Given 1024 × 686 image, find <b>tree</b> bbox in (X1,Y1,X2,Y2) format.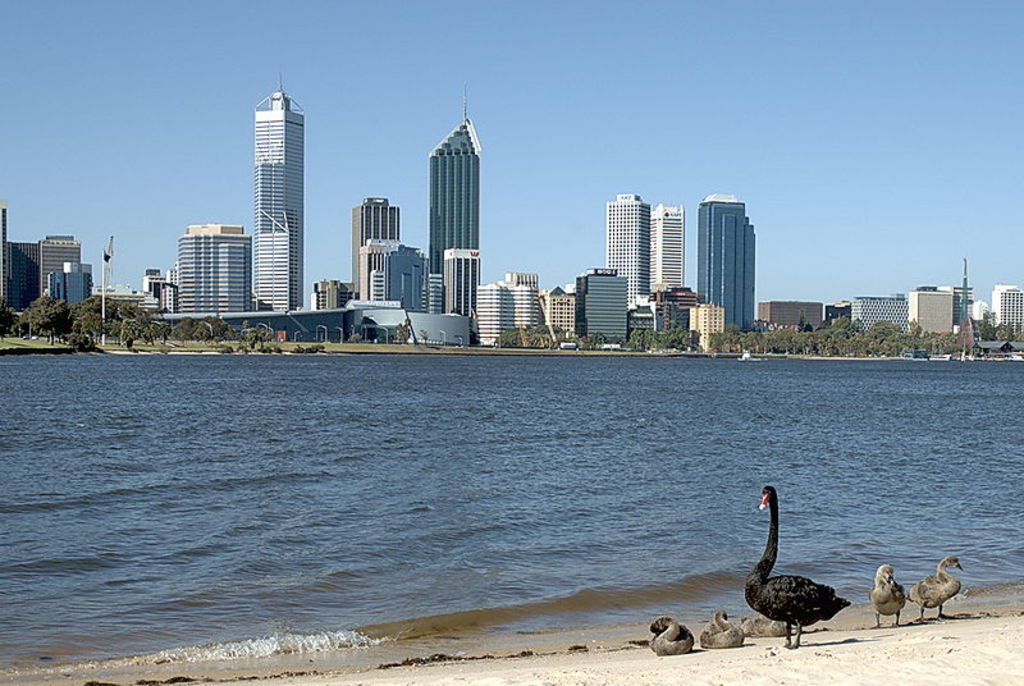
(4,283,83,344).
